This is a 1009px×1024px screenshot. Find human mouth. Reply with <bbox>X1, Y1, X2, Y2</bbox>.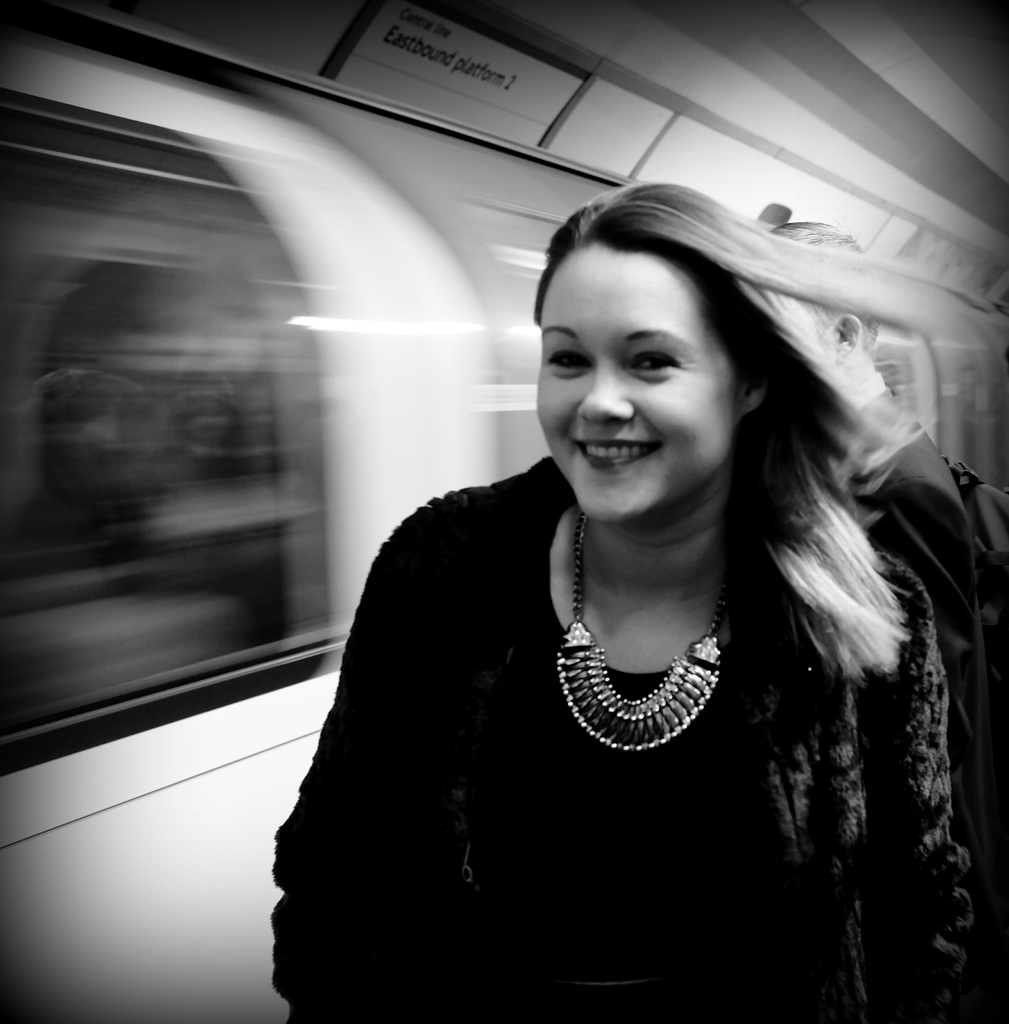
<bbox>567, 439, 655, 467</bbox>.
